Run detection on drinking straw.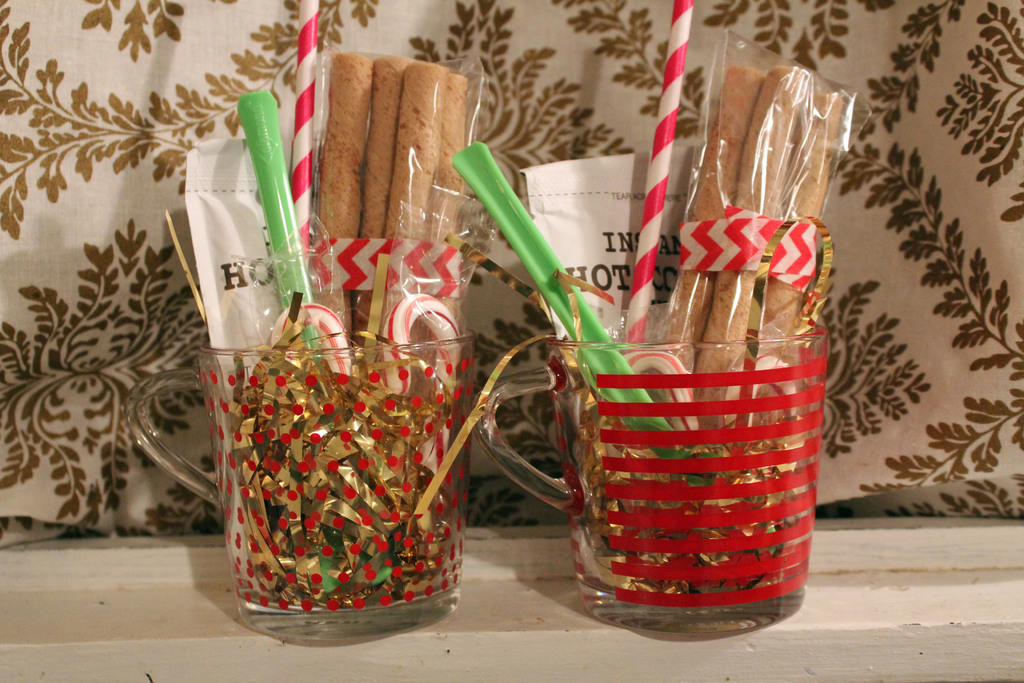
Result: [623,0,694,347].
